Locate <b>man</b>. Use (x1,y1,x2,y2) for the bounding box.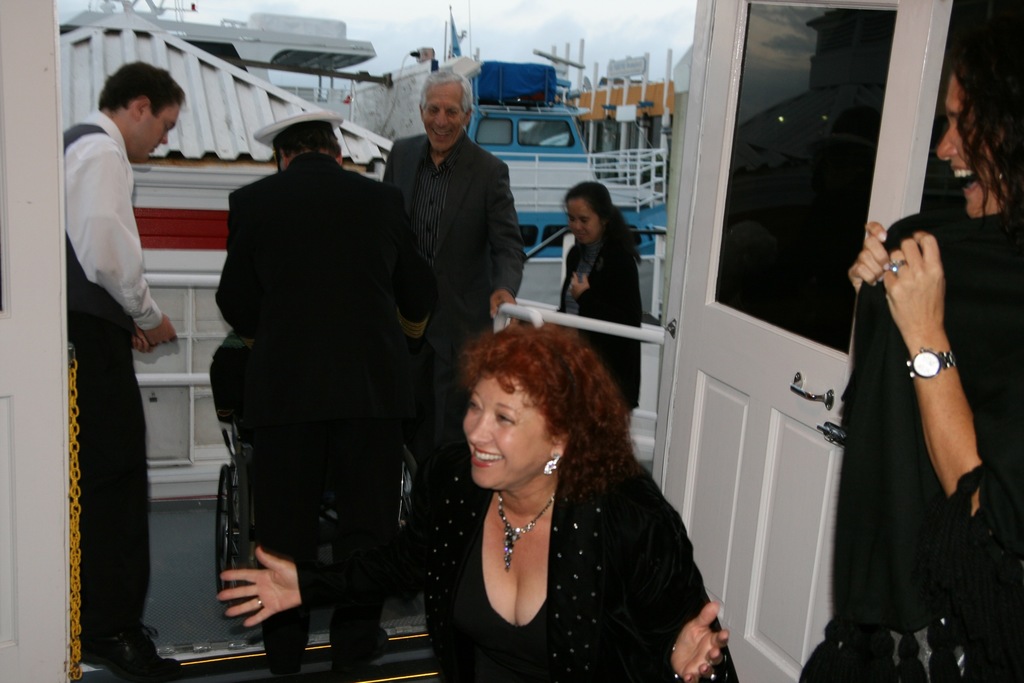
(381,60,534,549).
